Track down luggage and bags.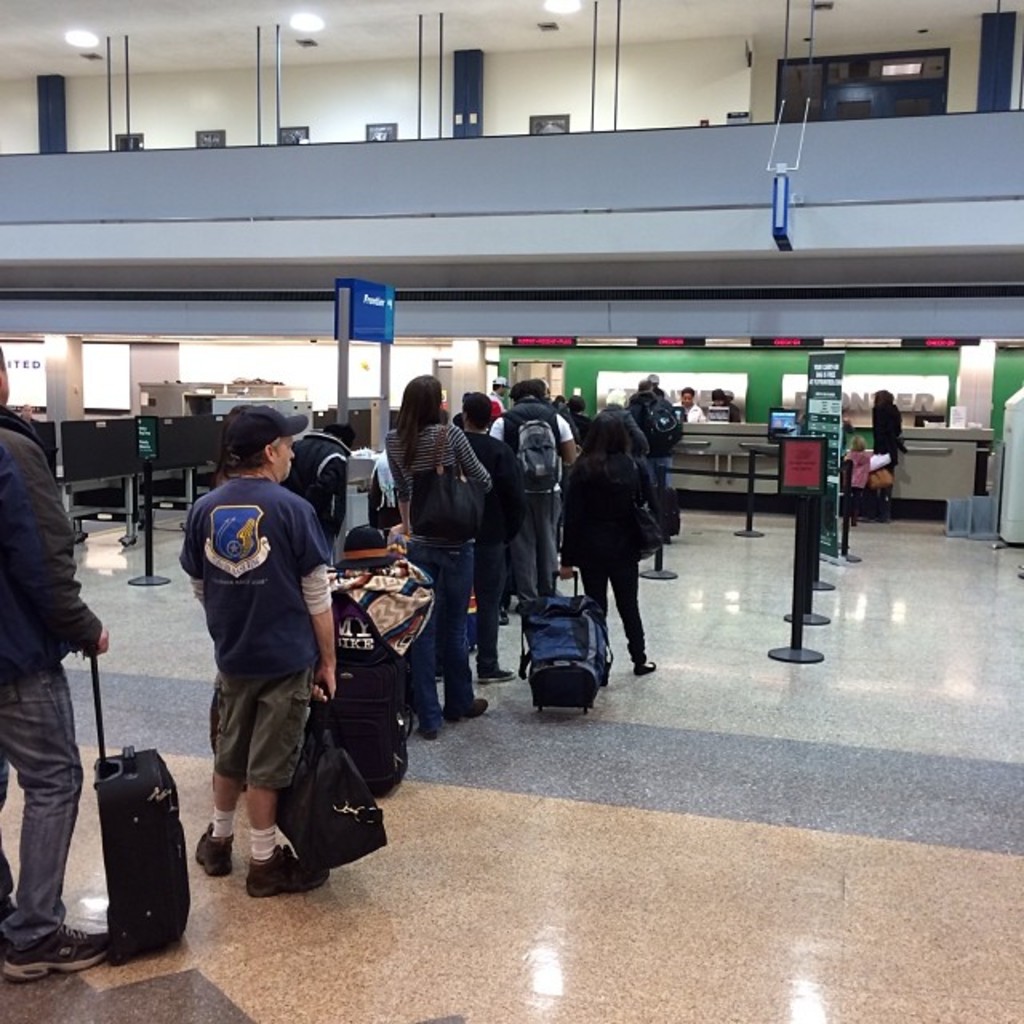
Tracked to box(318, 670, 410, 794).
